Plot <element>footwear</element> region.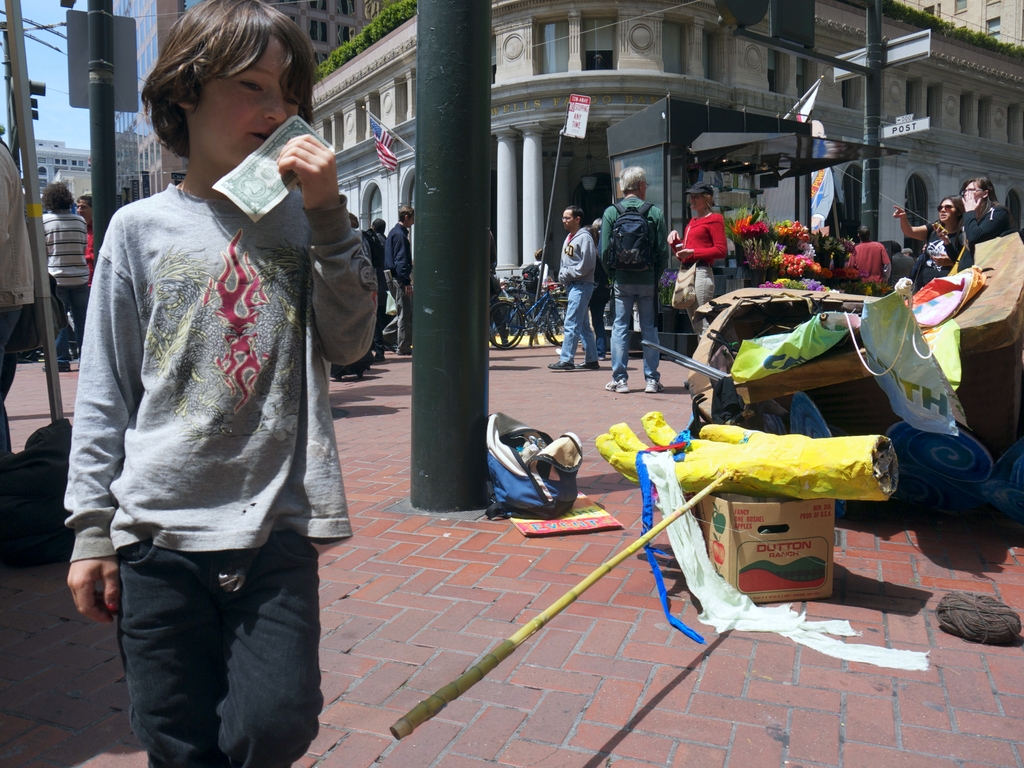
Plotted at rect(644, 373, 663, 393).
